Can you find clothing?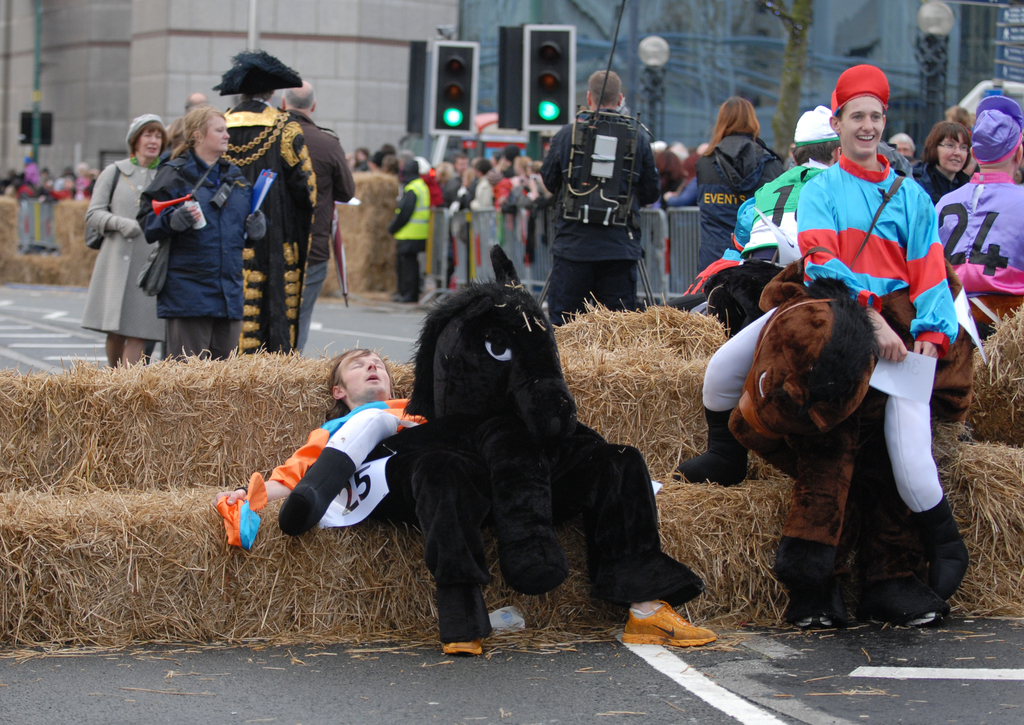
Yes, bounding box: region(137, 147, 265, 353).
